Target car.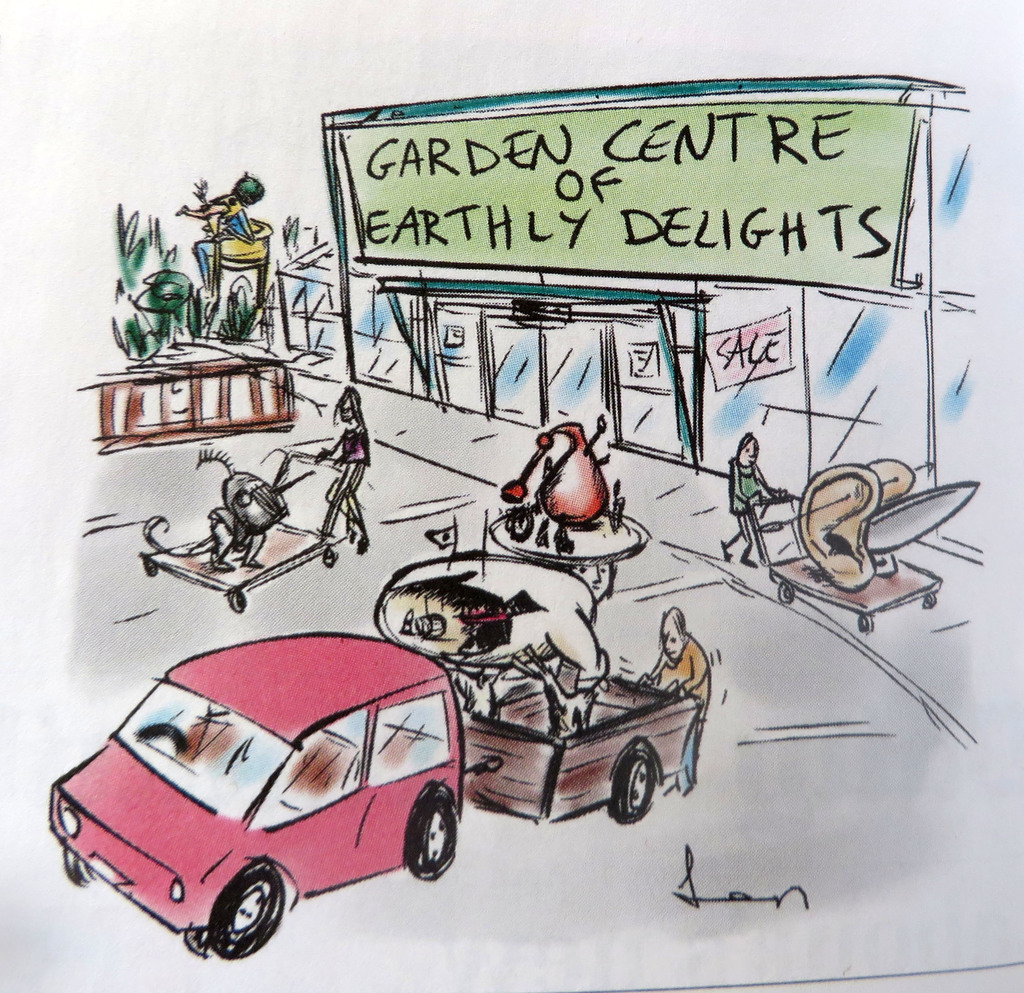
Target region: bbox=(46, 626, 464, 958).
